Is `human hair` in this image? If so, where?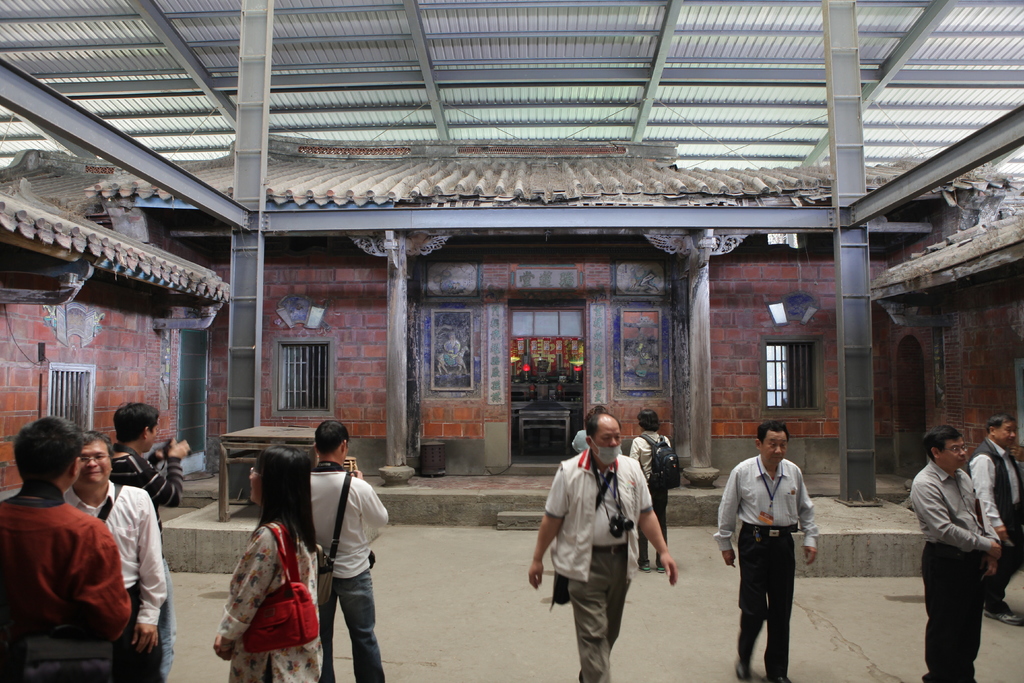
Yes, at <bbox>637, 408, 662, 431</bbox>.
